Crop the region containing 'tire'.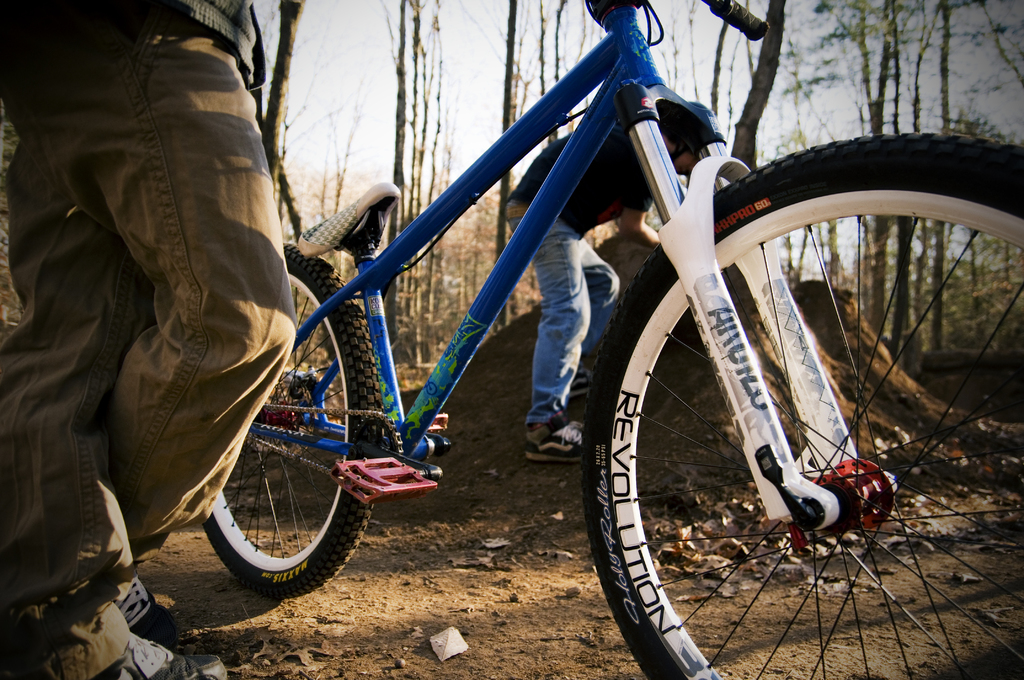
Crop region: box(196, 236, 390, 601).
